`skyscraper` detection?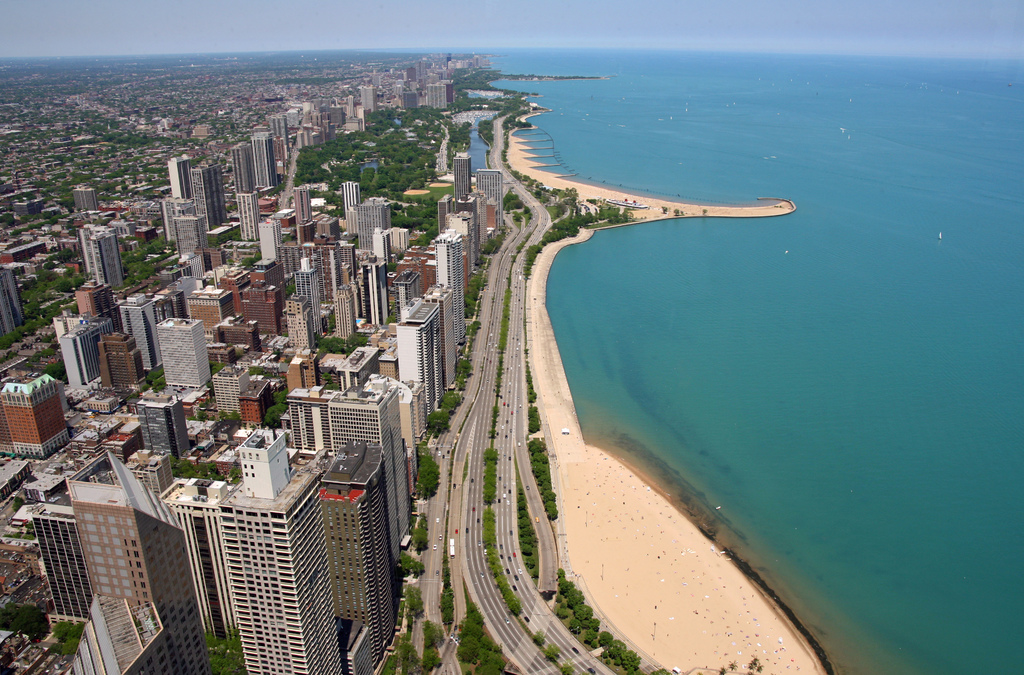
[x1=471, y1=170, x2=503, y2=234]
